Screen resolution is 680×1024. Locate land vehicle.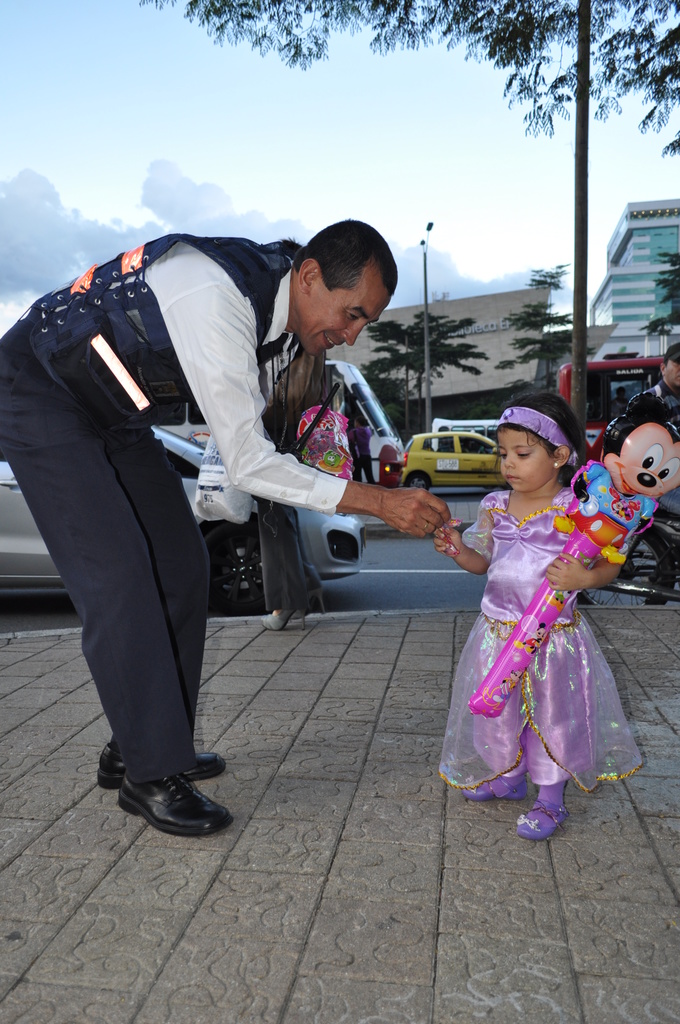
[0, 424, 364, 614].
